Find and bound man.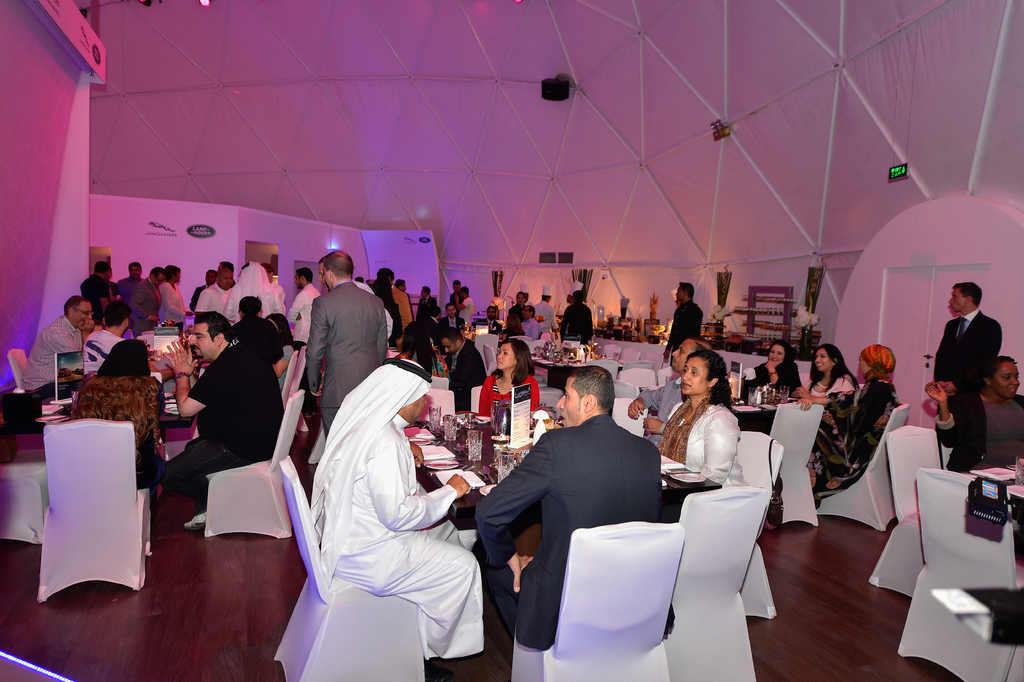
Bound: <bbox>300, 247, 397, 445</bbox>.
